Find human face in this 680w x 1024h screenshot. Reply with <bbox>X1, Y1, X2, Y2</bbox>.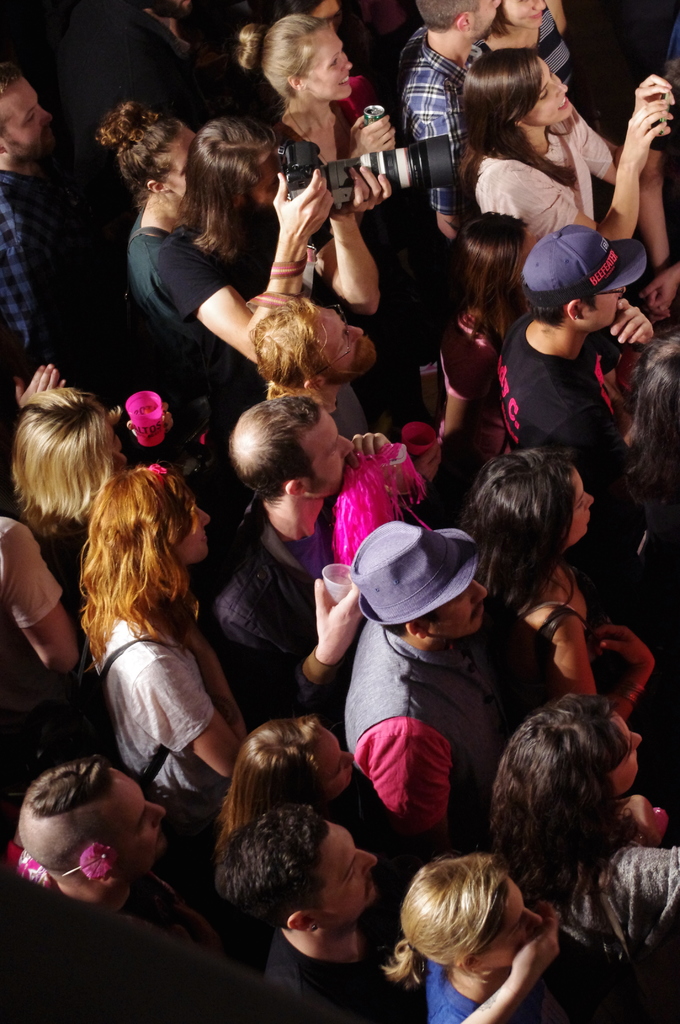
<bbox>430, 580, 490, 636</bbox>.
